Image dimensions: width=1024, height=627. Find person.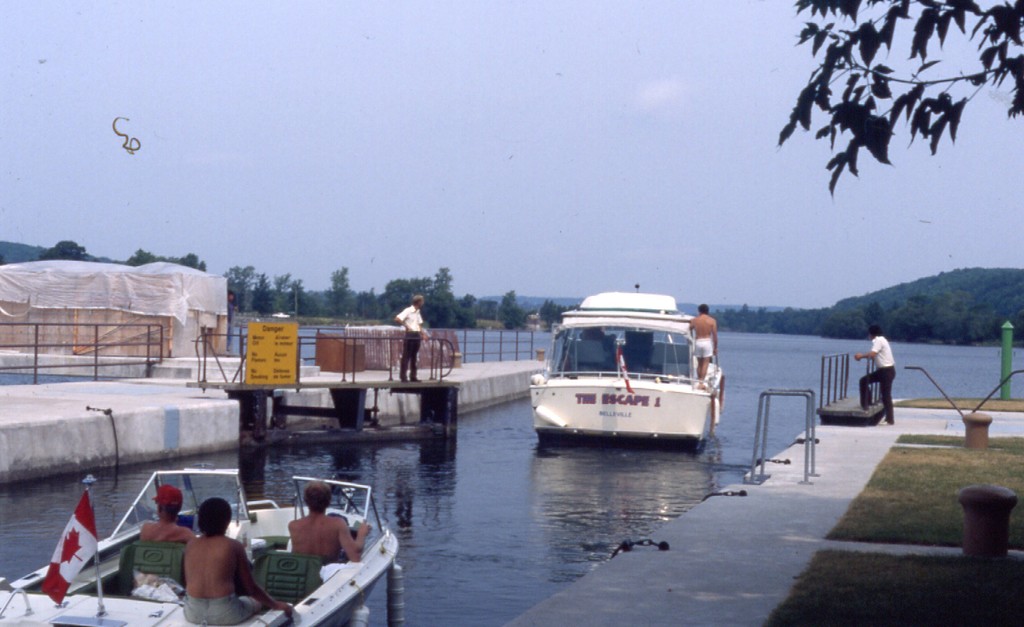
141/488/191/541.
